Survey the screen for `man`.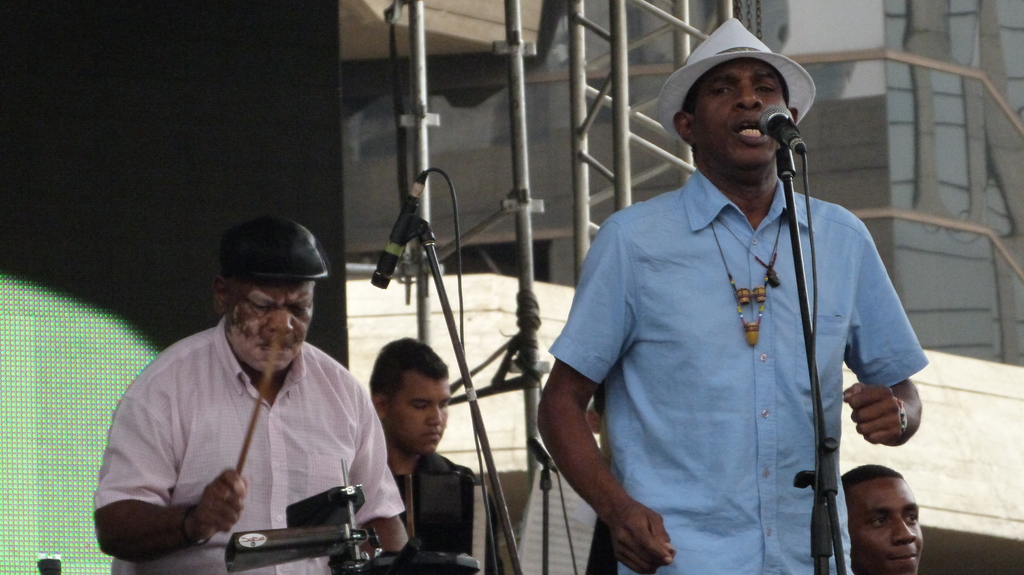
Survey found: box(91, 215, 410, 574).
